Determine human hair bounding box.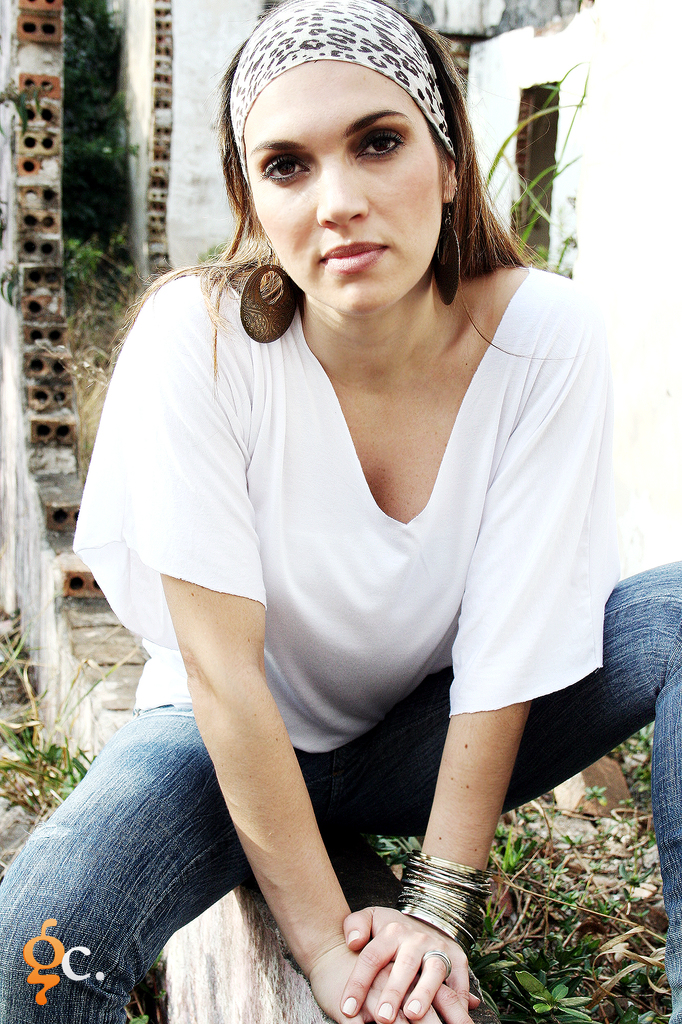
Determined: BBox(196, 20, 512, 353).
